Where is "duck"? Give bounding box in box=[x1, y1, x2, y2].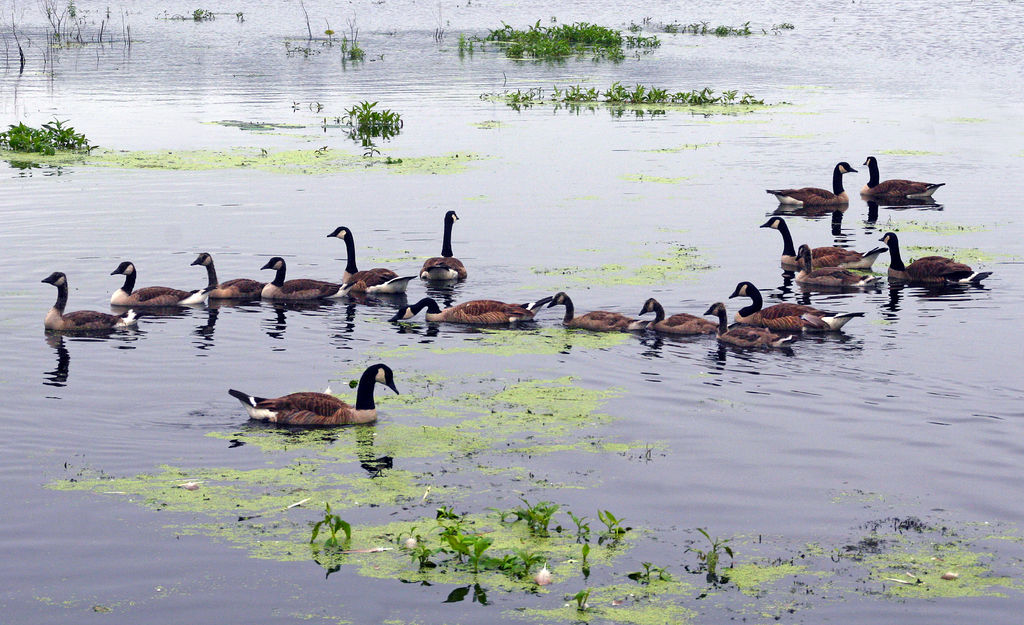
box=[186, 248, 276, 310].
